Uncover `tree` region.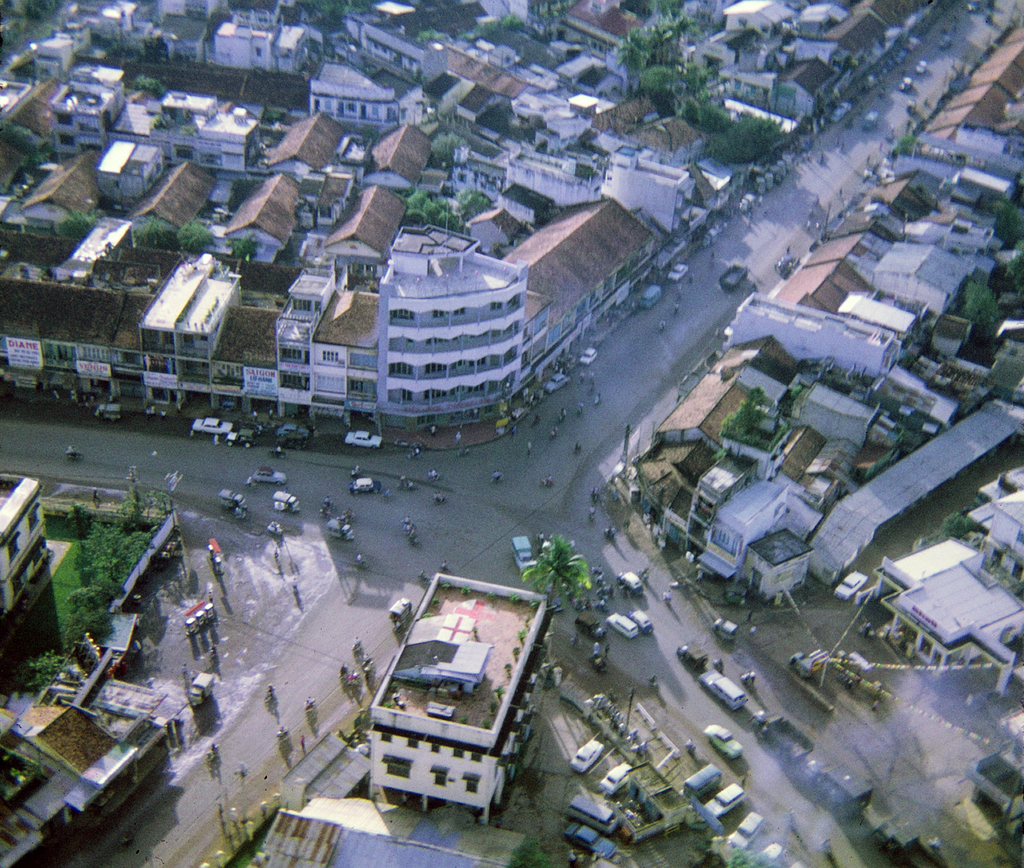
Uncovered: locate(461, 187, 493, 217).
